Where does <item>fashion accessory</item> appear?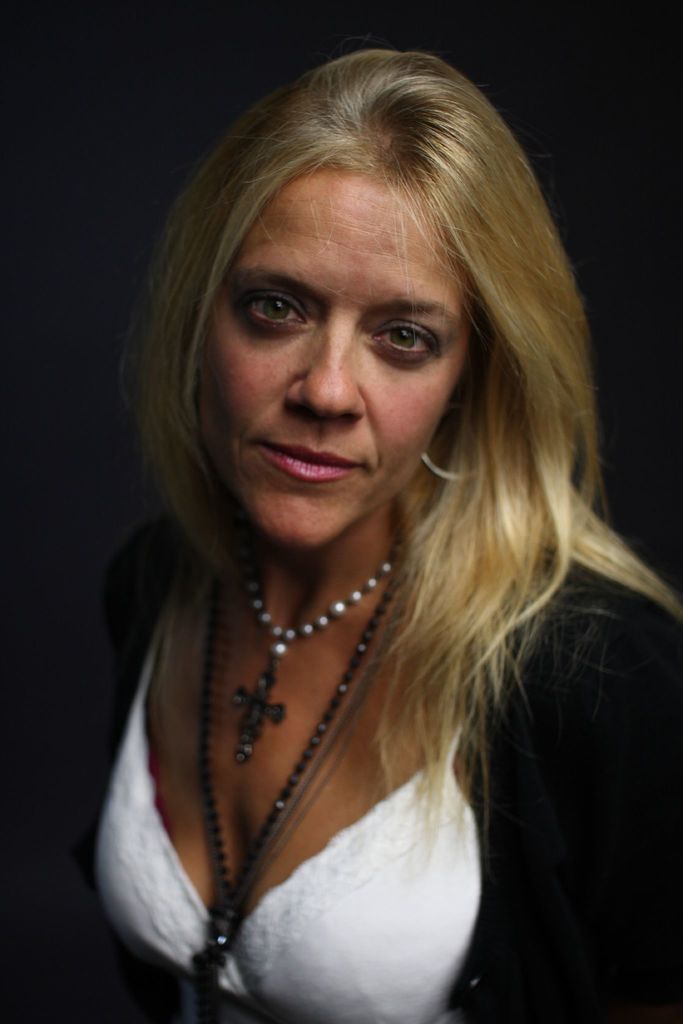
Appears at Rect(227, 514, 400, 764).
